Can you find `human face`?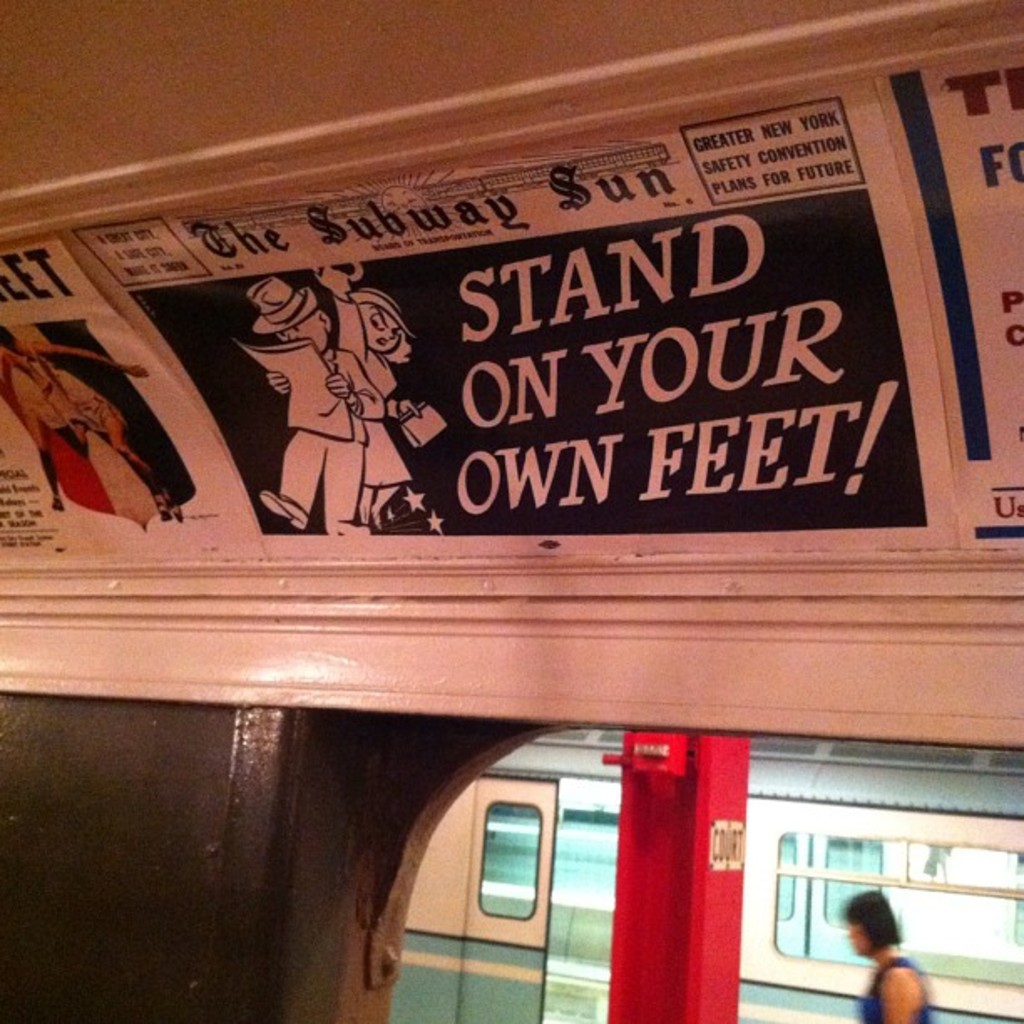
Yes, bounding box: crop(283, 320, 326, 356).
